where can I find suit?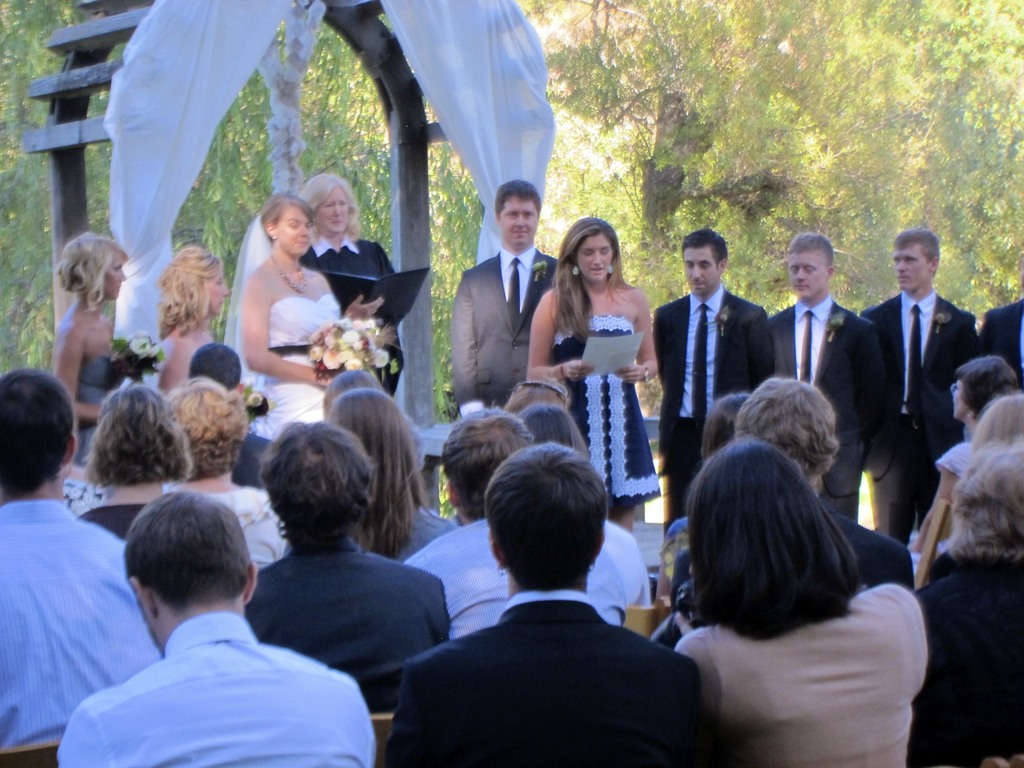
You can find it at 255:543:458:688.
